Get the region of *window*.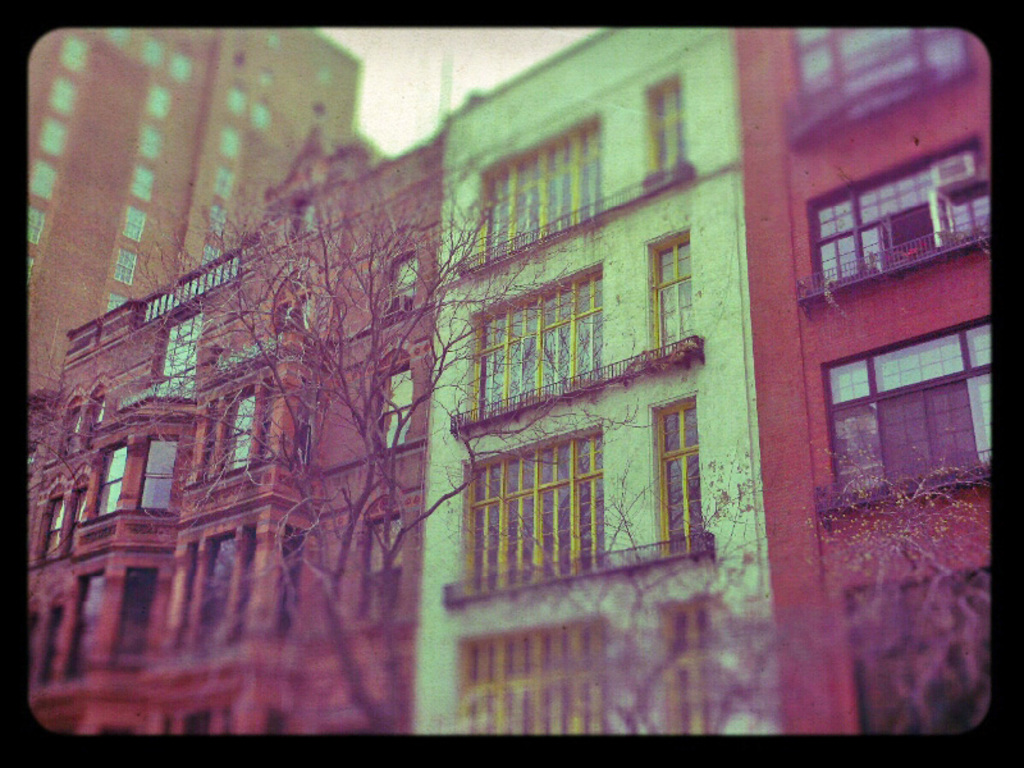
rect(109, 294, 122, 310).
